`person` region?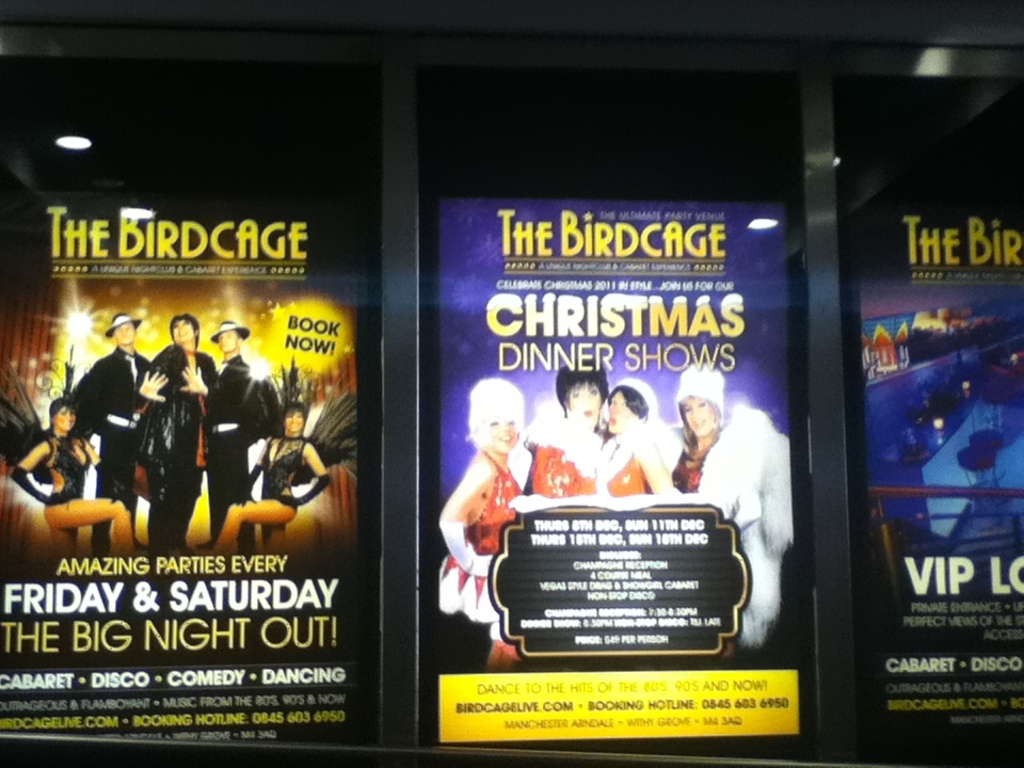
665:361:799:651
